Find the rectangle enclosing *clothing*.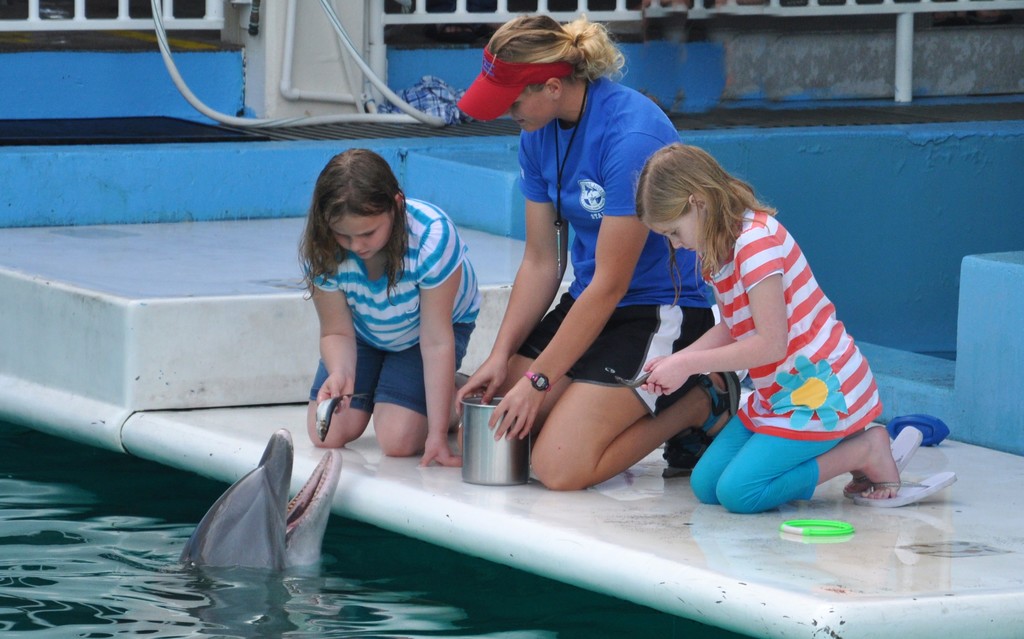
298,220,455,461.
